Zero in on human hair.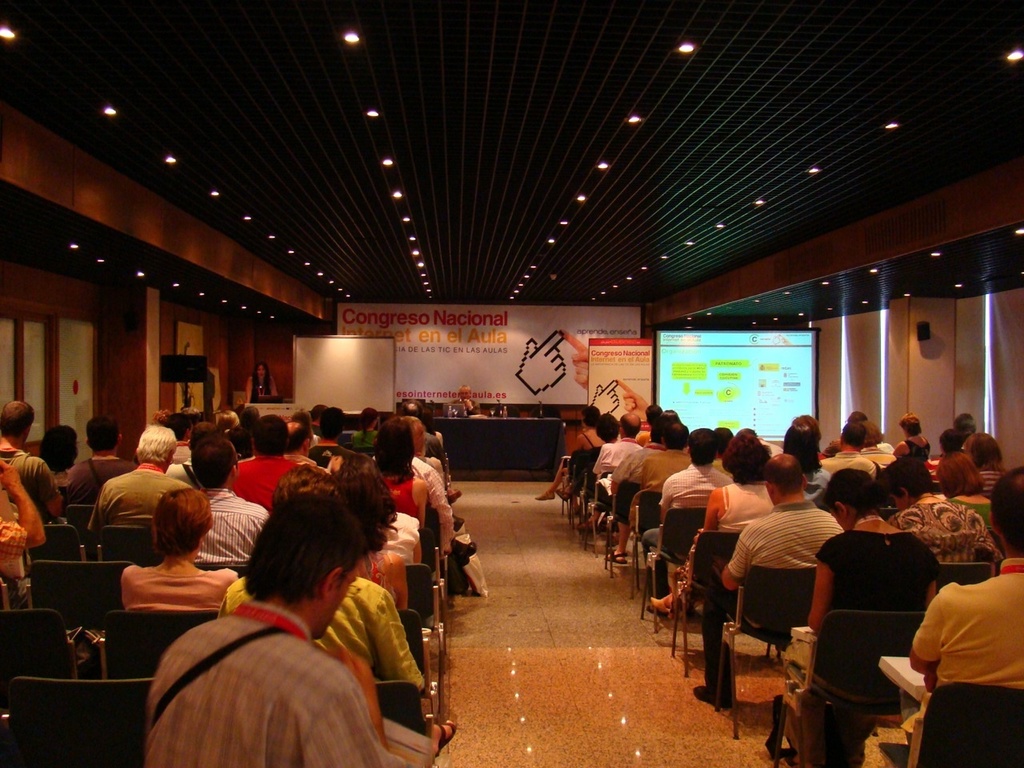
Zeroed in: {"left": 580, "top": 405, "right": 600, "bottom": 426}.
